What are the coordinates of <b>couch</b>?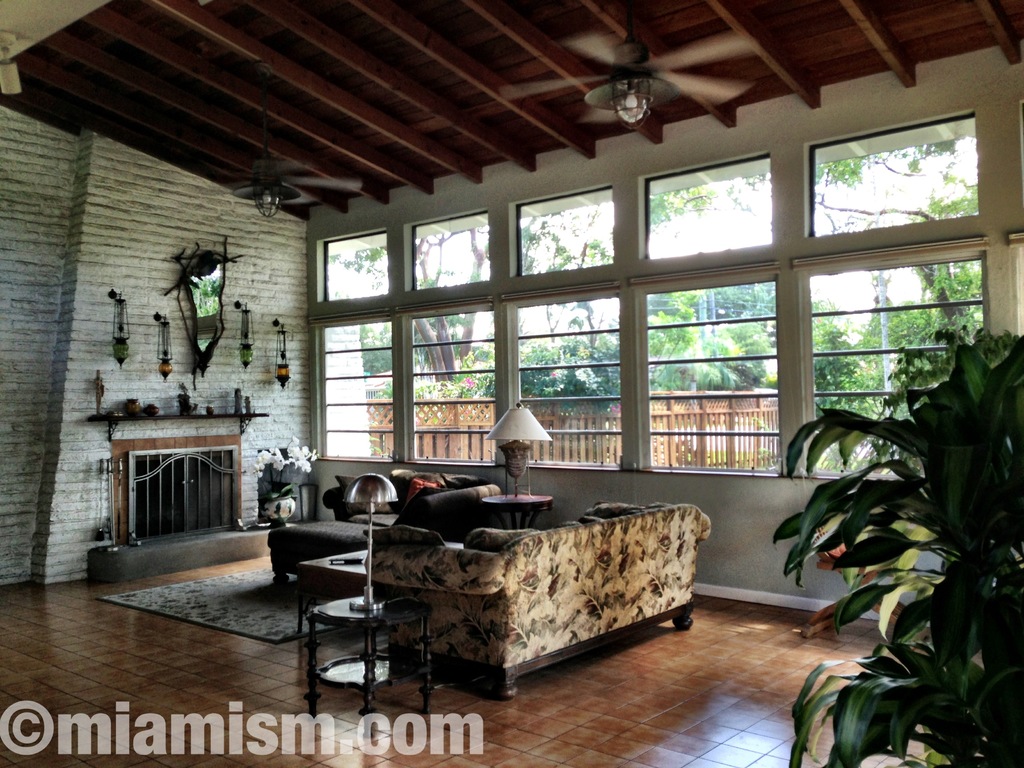
(x1=288, y1=483, x2=701, y2=691).
